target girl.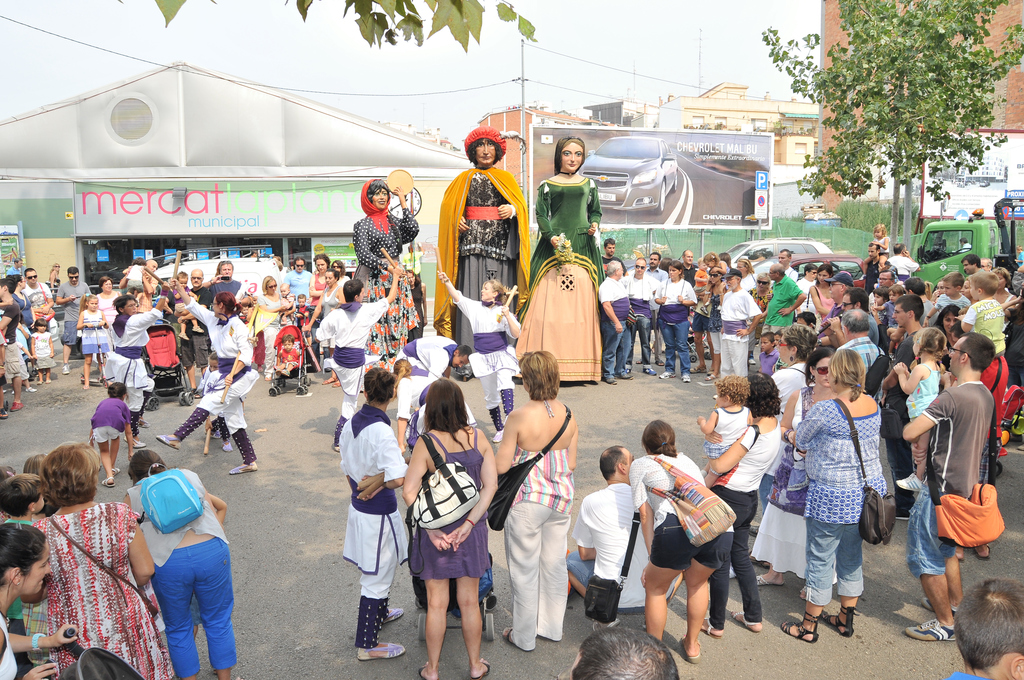
Target region: box=[876, 290, 890, 315].
